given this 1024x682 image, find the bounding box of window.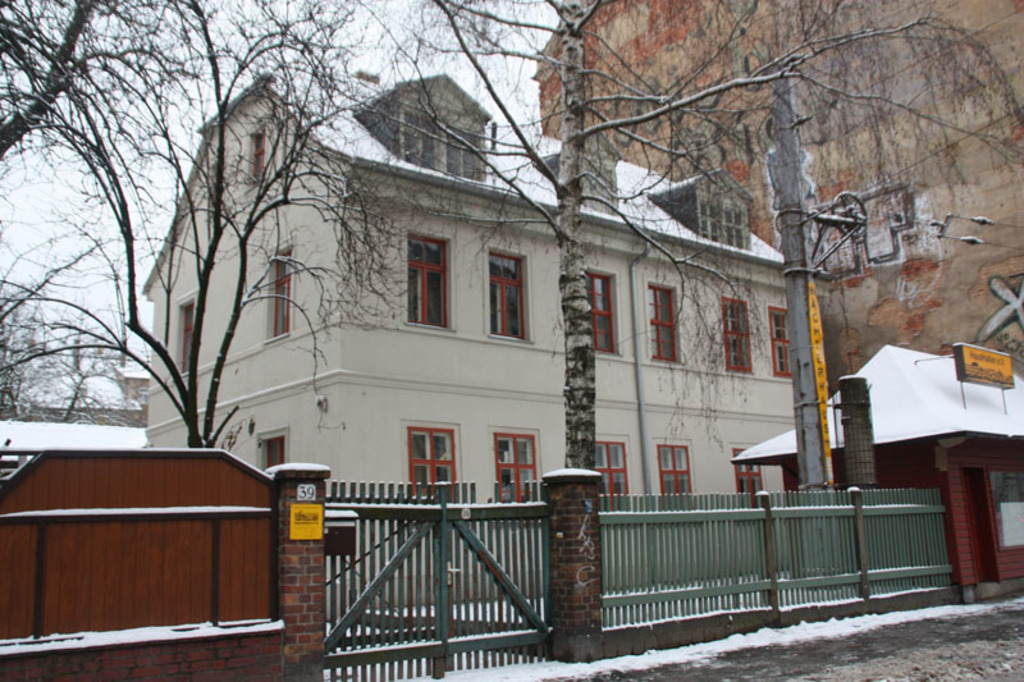
[x1=407, y1=421, x2=454, y2=496].
